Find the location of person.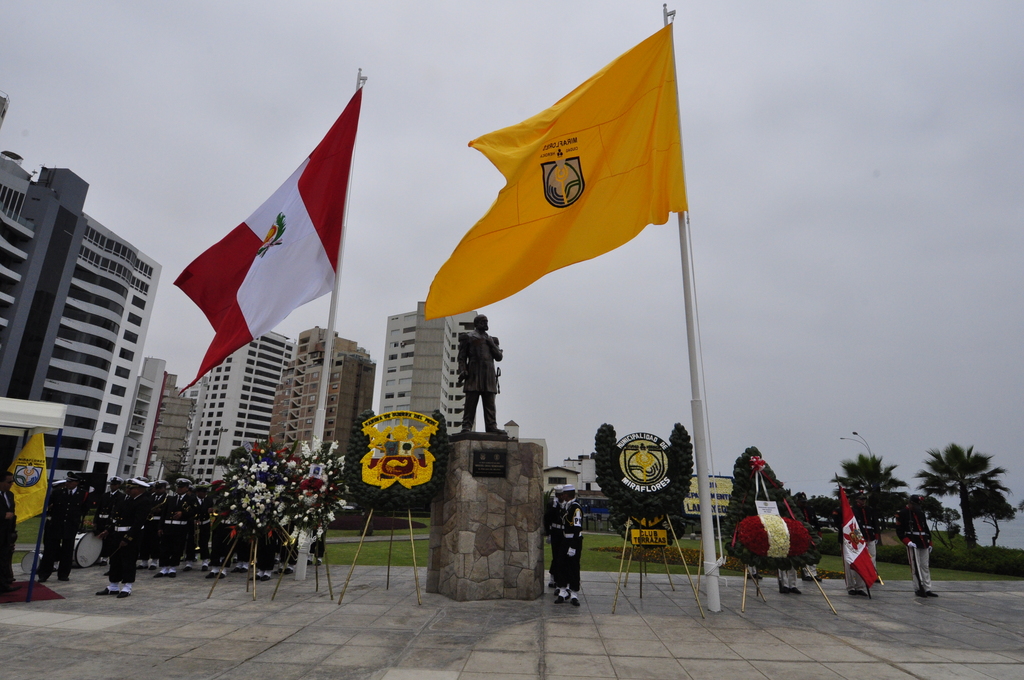
Location: box=[776, 538, 799, 602].
